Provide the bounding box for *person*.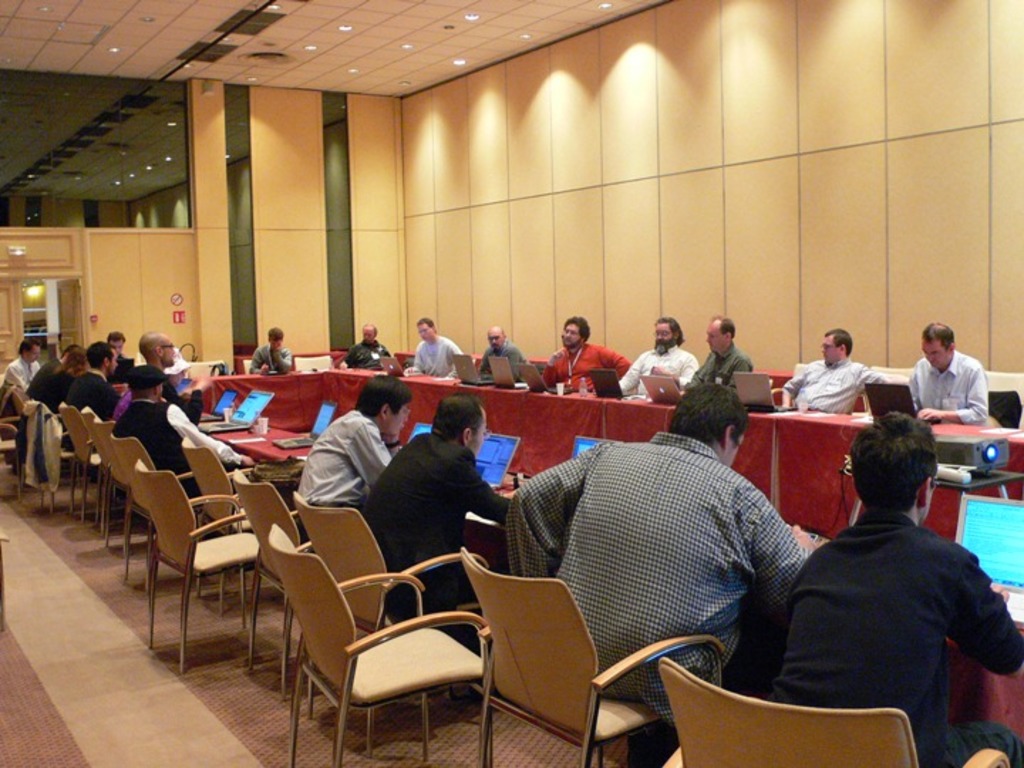
[left=115, top=363, right=252, bottom=512].
